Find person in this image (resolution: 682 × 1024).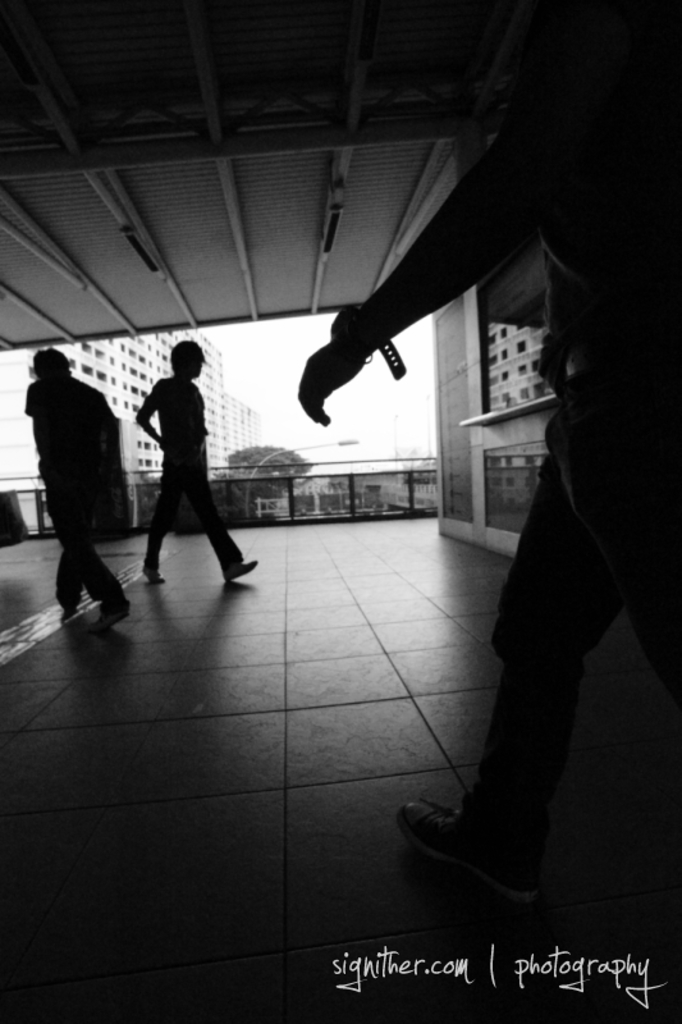
(14, 340, 120, 632).
